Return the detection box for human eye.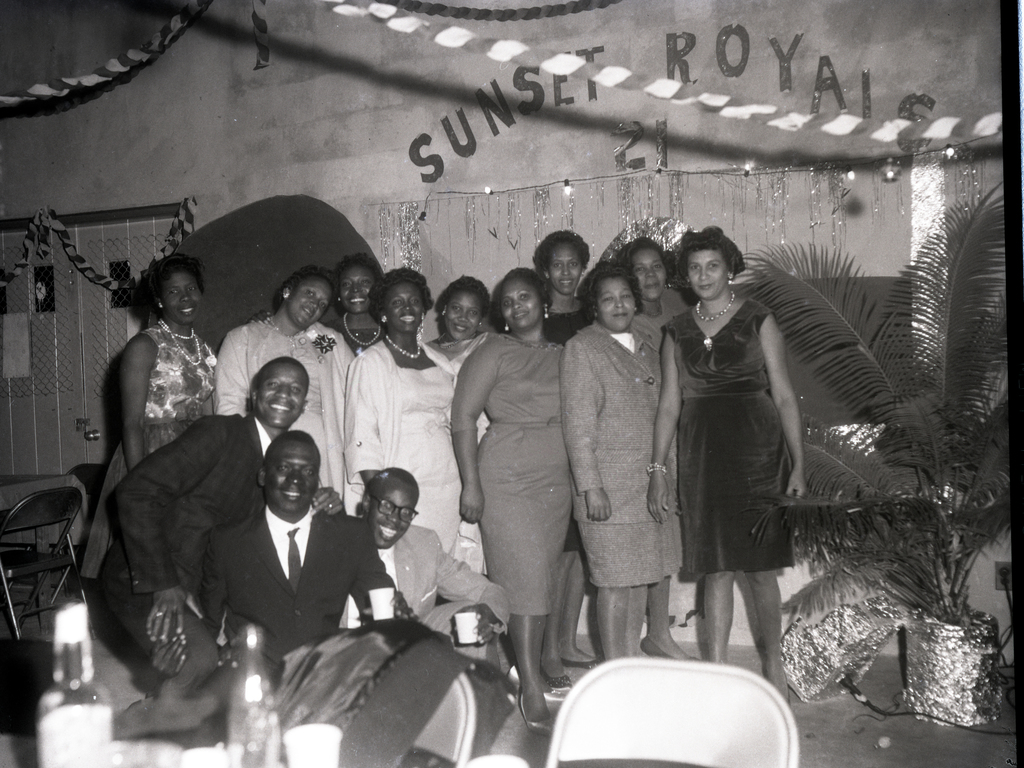
[left=409, top=295, right=419, bottom=306].
